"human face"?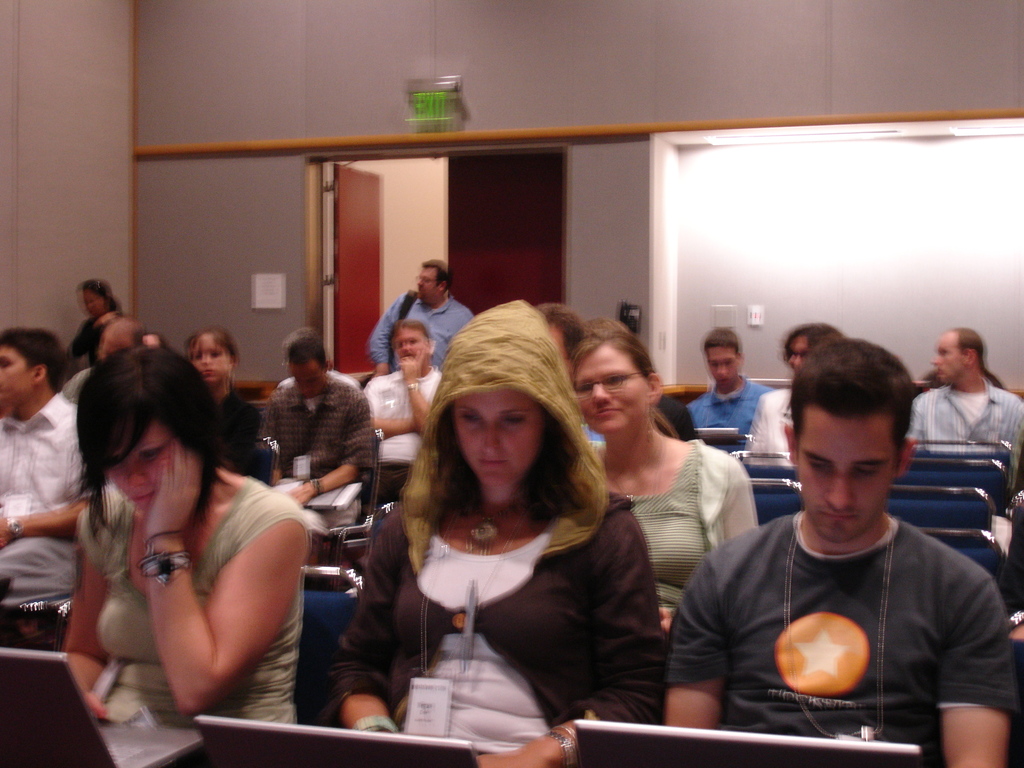
x1=189, y1=335, x2=229, y2=380
